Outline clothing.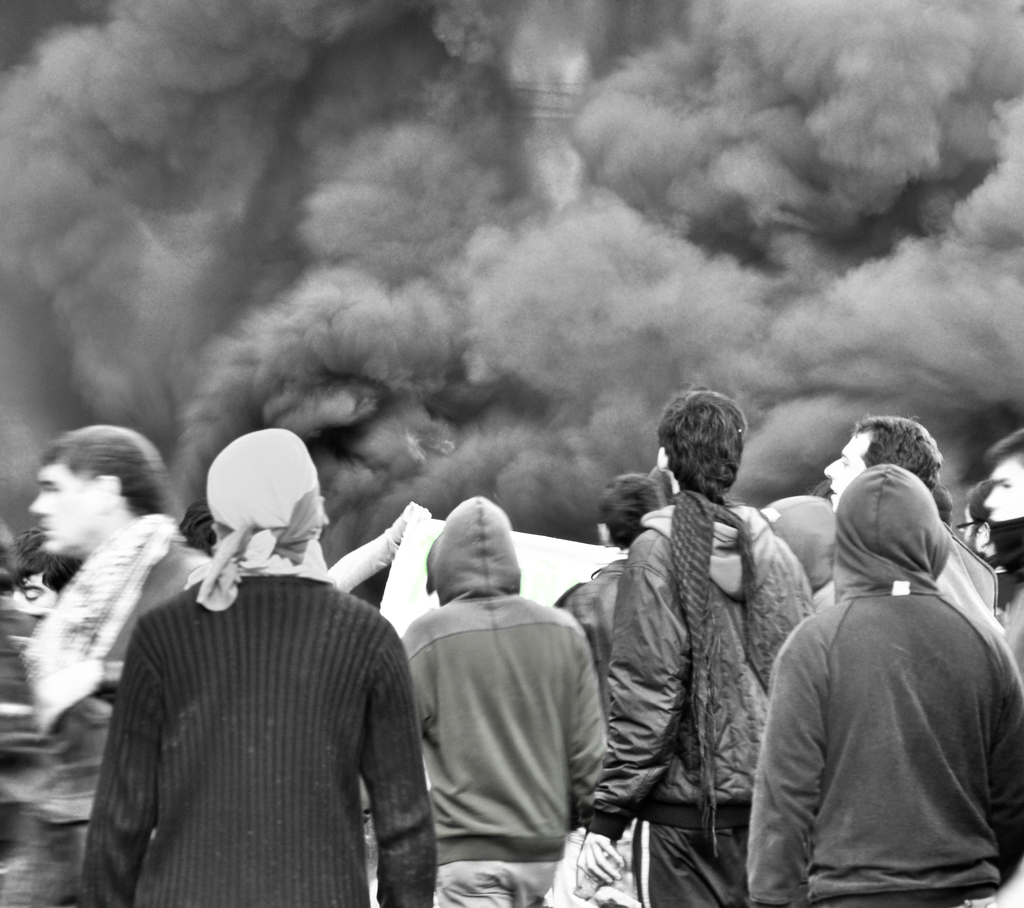
Outline: l=395, t=500, r=603, b=905.
